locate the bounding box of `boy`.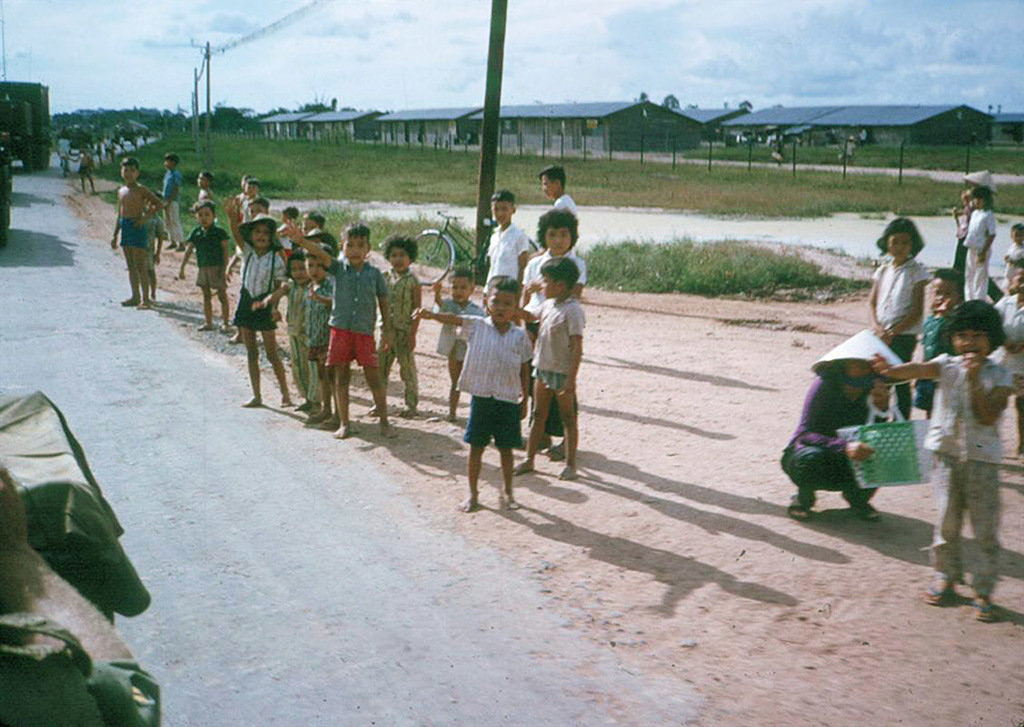
Bounding box: left=995, top=266, right=1023, bottom=452.
